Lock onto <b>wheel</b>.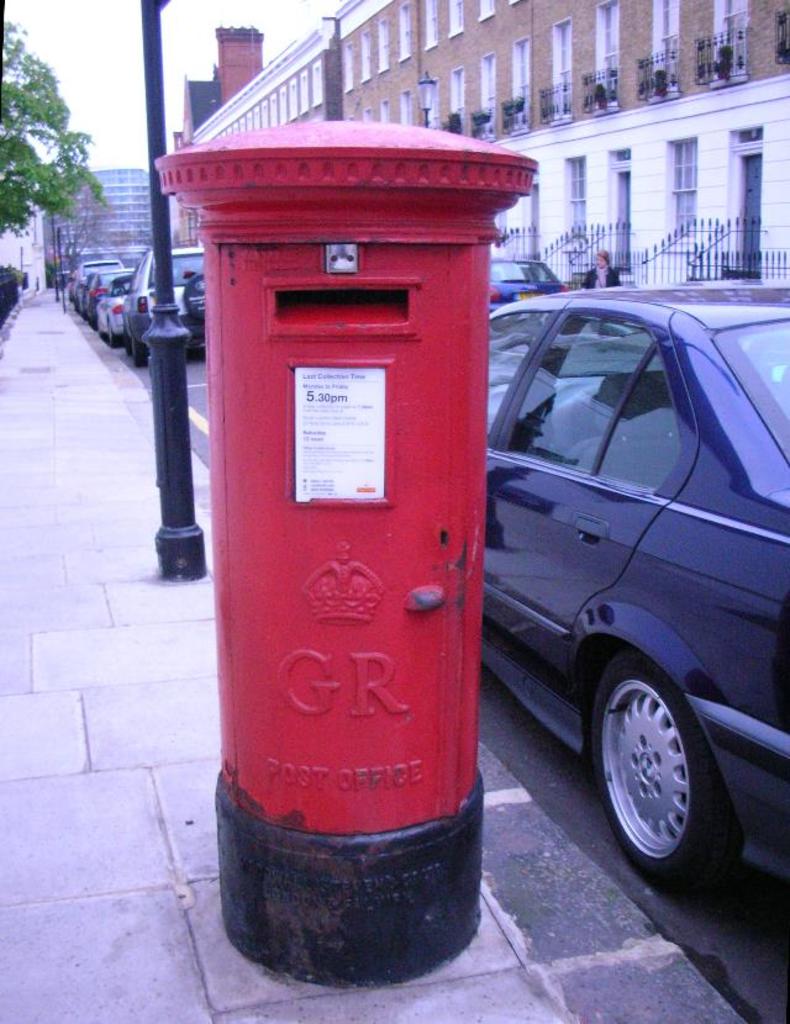
Locked: detection(109, 332, 120, 348).
